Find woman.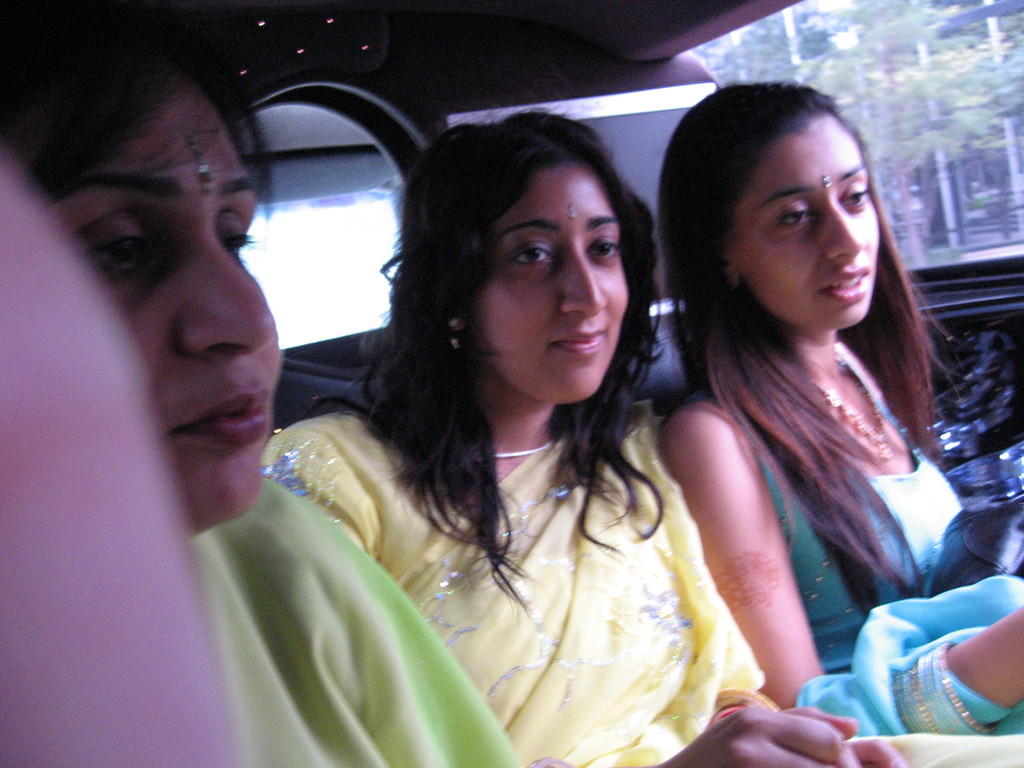
crop(0, 0, 524, 767).
